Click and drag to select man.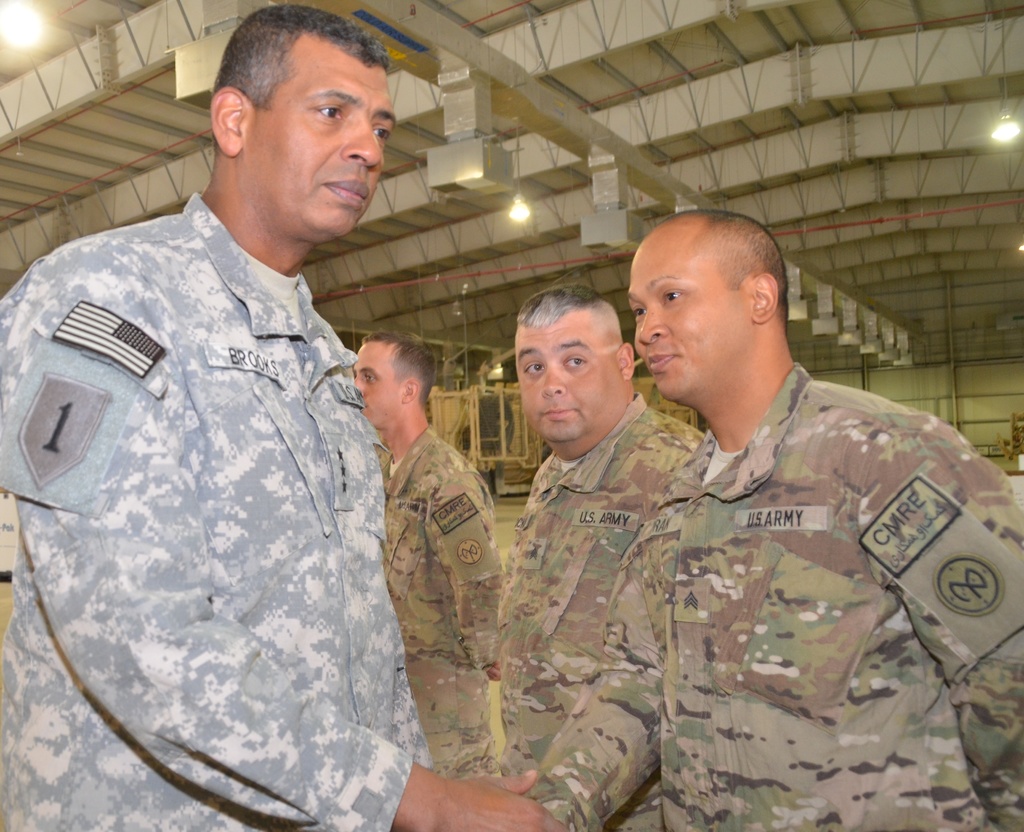
Selection: 0 0 566 831.
